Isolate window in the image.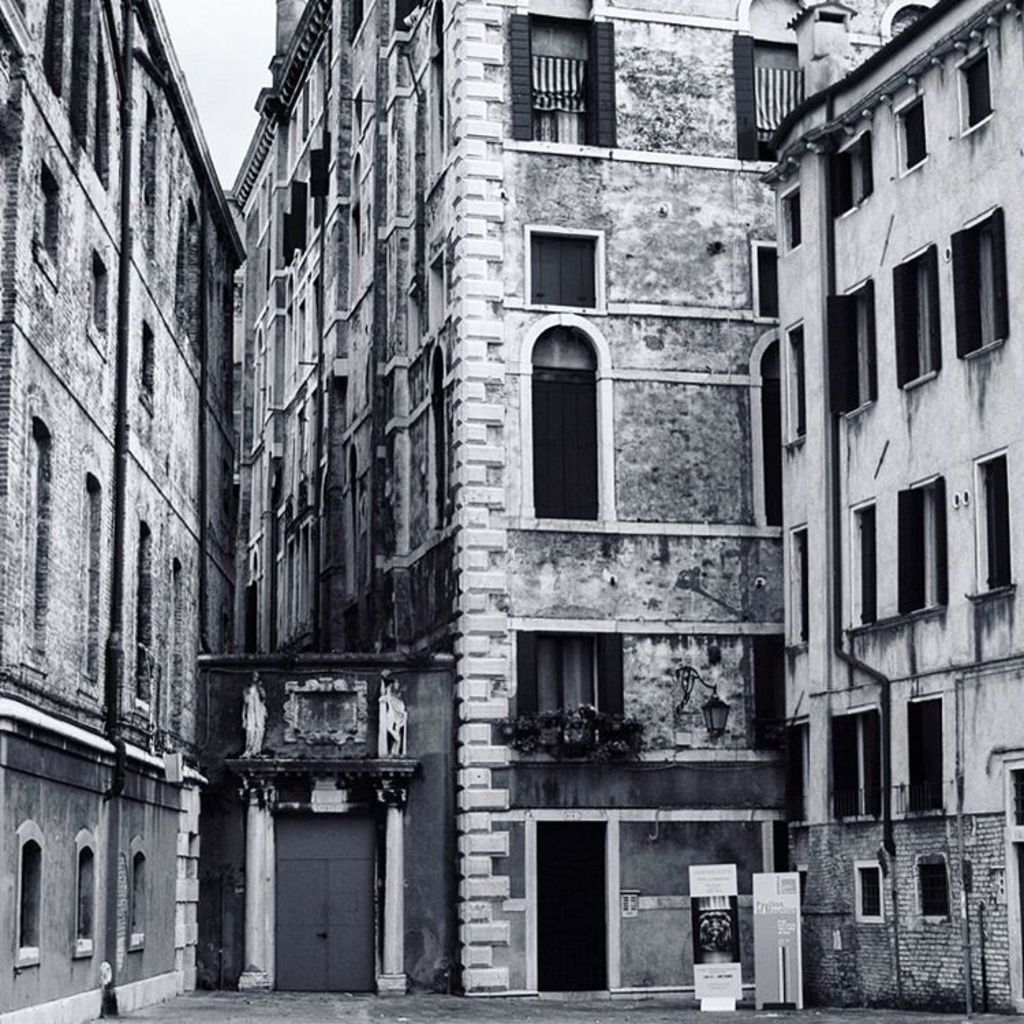
Isolated region: [887,83,933,172].
